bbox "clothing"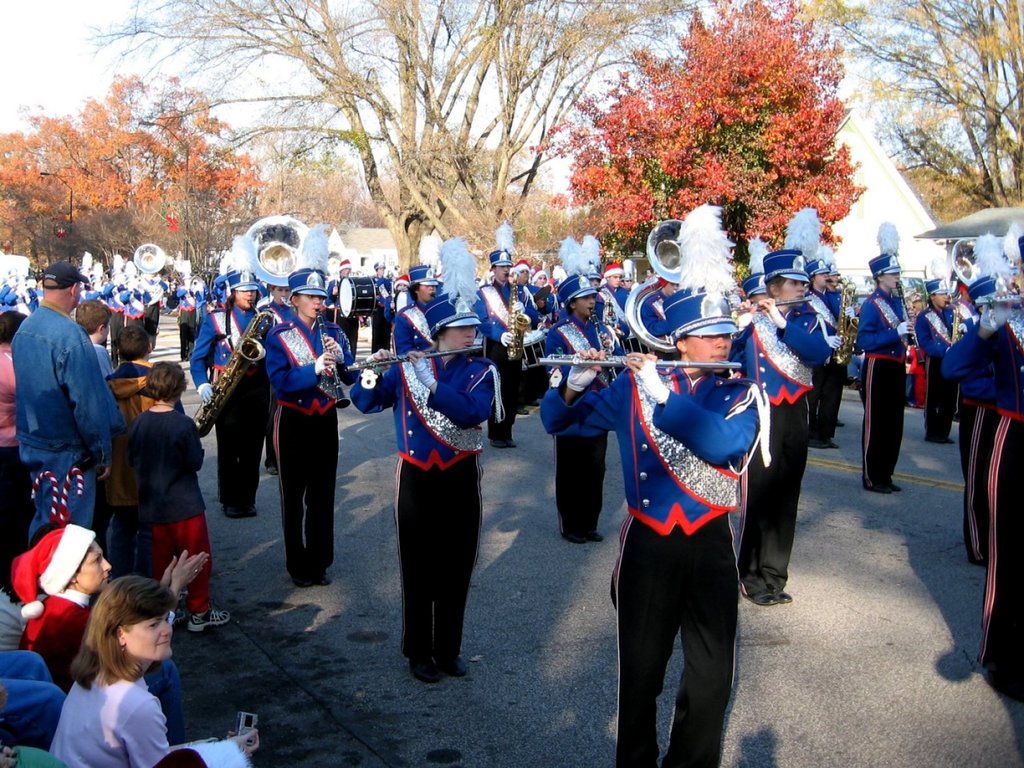
box=[946, 283, 1023, 666]
